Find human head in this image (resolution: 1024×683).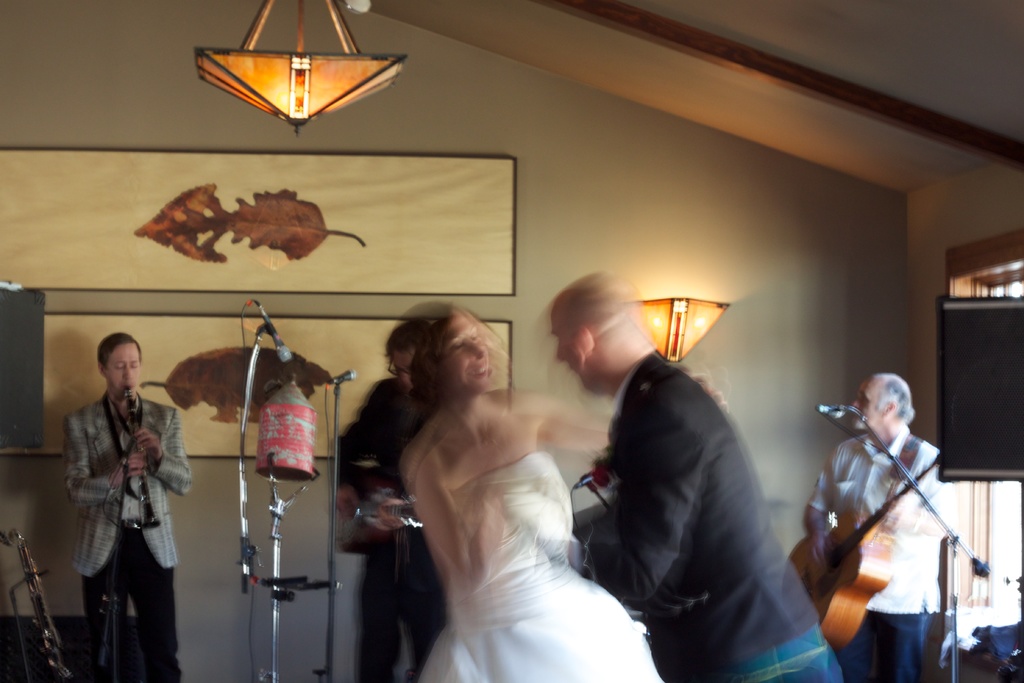
bbox(389, 304, 489, 403).
